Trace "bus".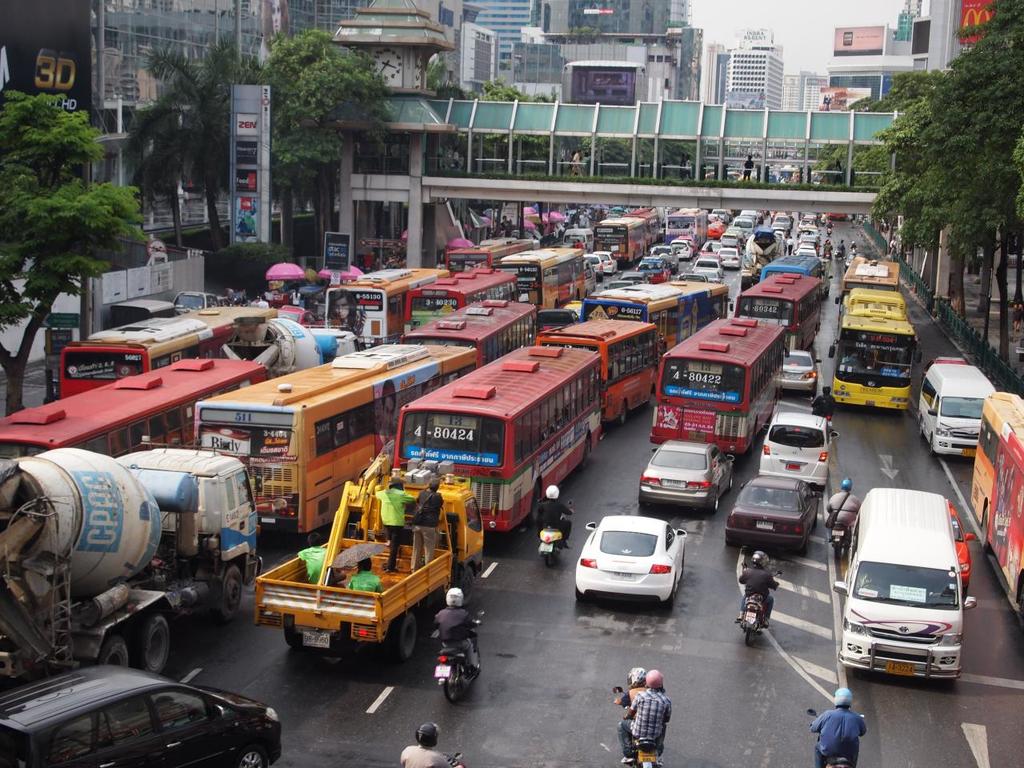
Traced to crop(591, 275, 729, 350).
